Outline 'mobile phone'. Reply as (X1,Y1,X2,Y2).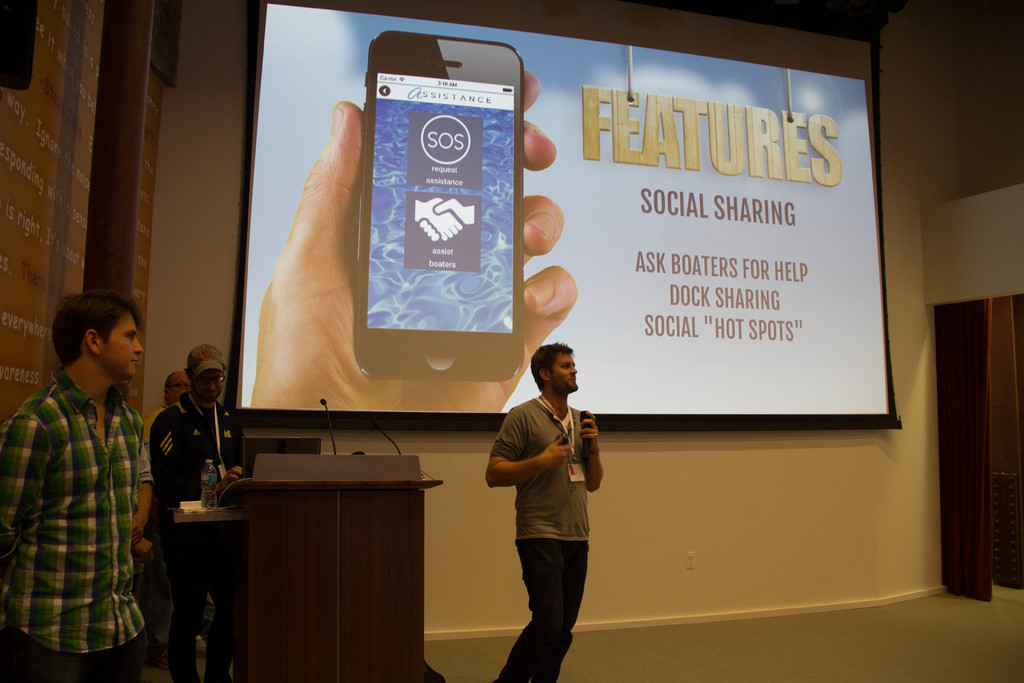
(356,30,525,382).
